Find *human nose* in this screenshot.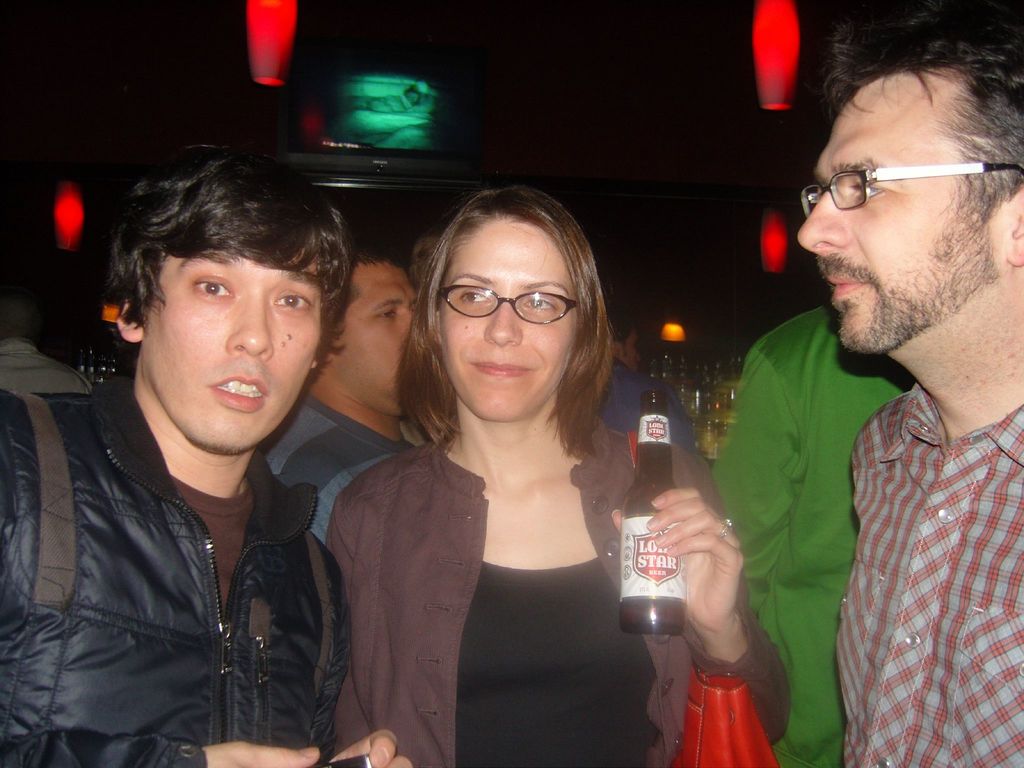
The bounding box for *human nose* is (228, 294, 275, 359).
